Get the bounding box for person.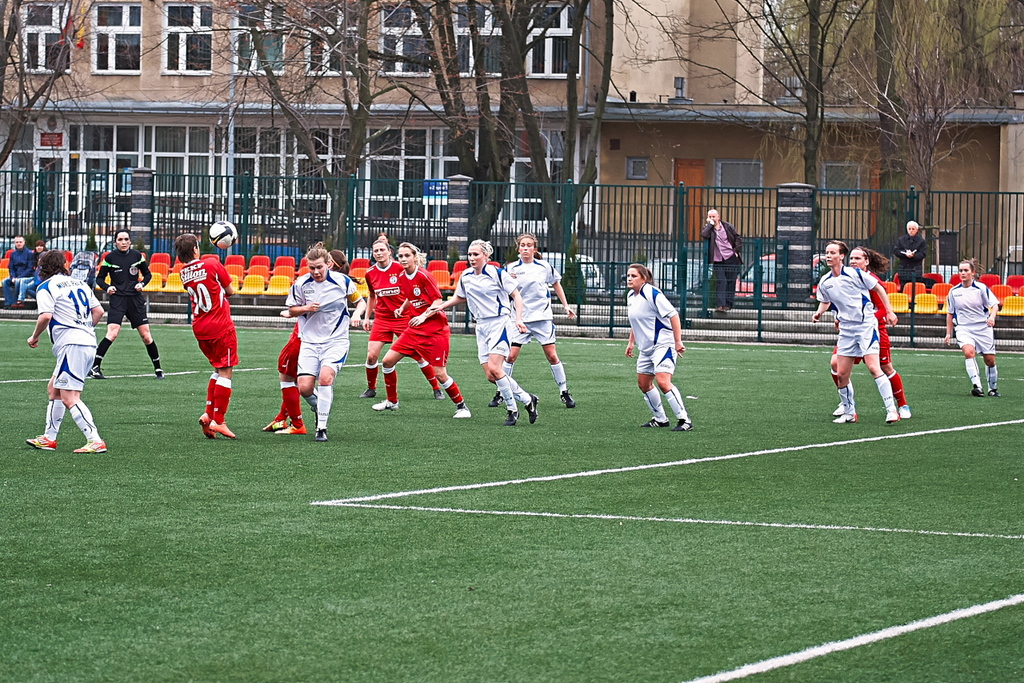
[left=0, top=235, right=34, bottom=308].
